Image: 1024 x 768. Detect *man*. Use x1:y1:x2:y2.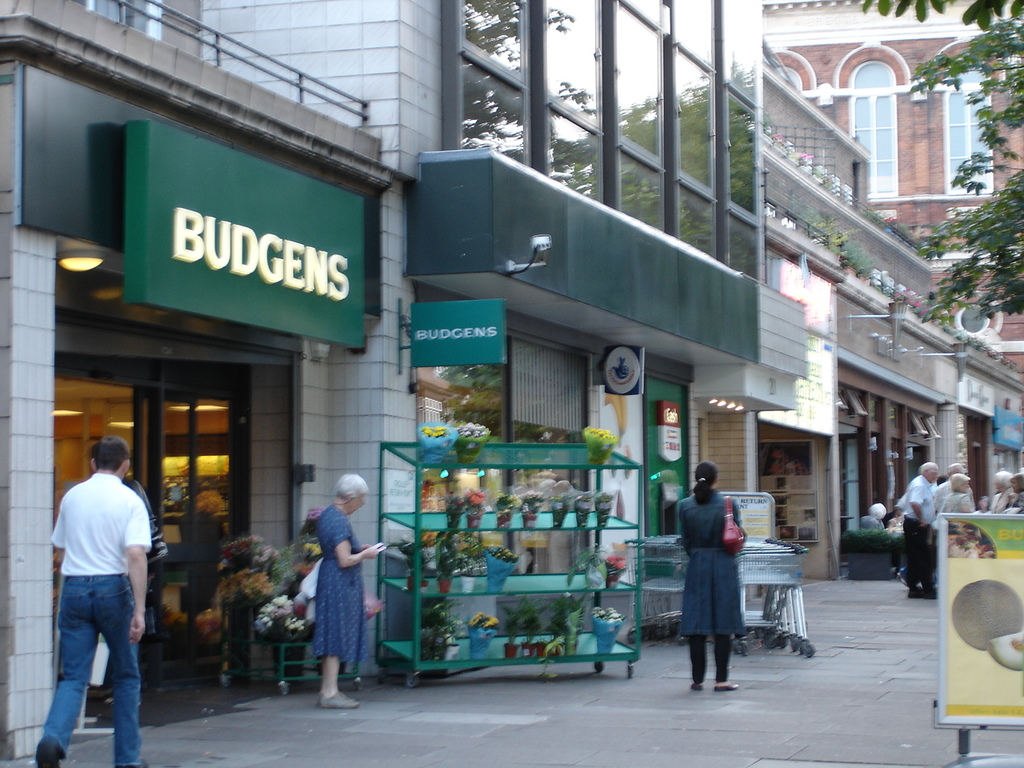
34:398:170:767.
